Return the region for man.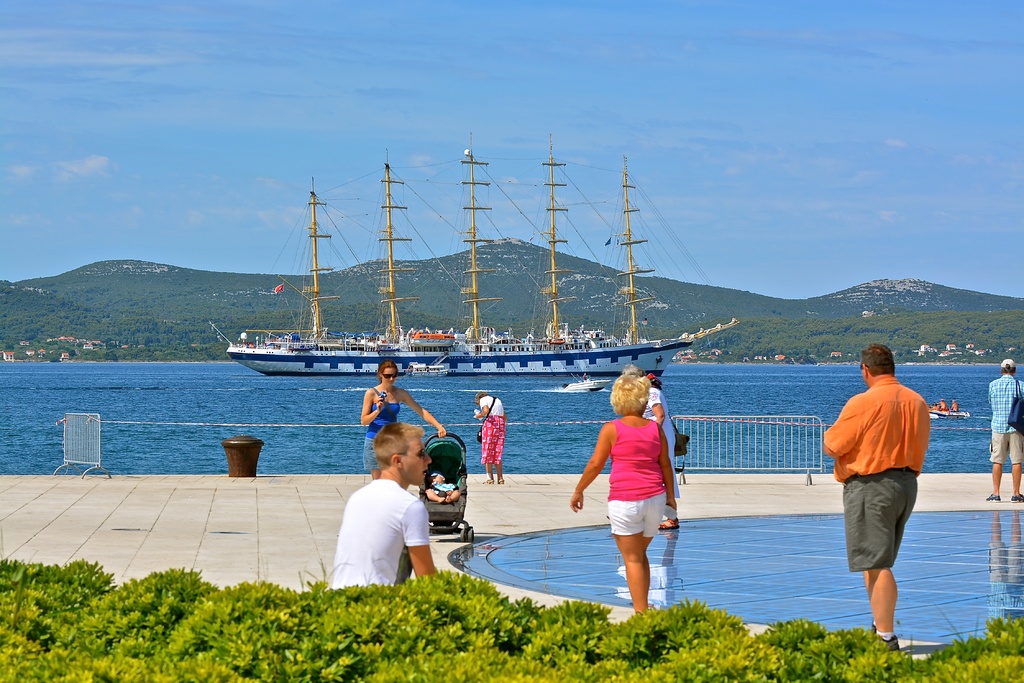
[left=986, top=358, right=1023, bottom=503].
